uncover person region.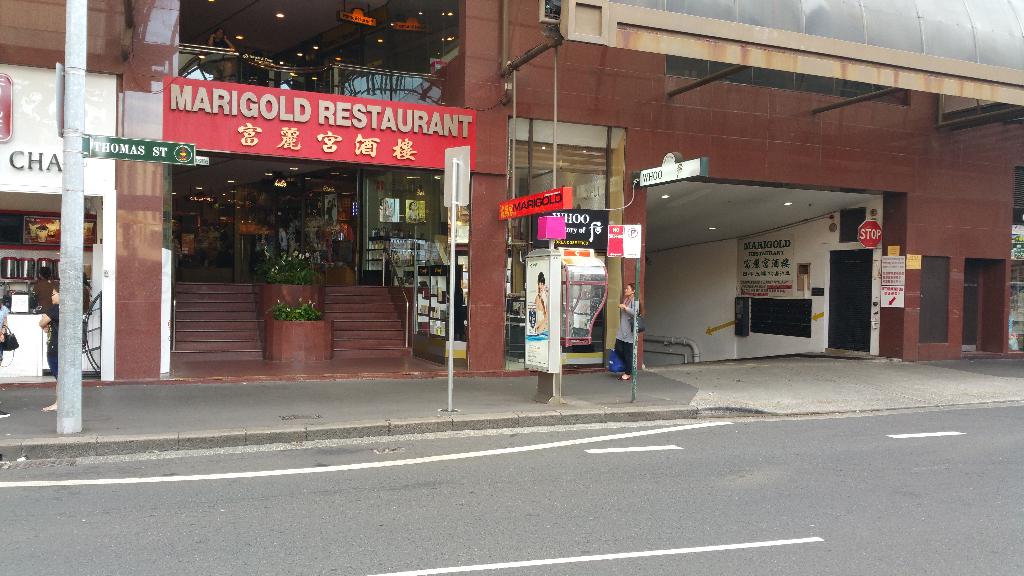
Uncovered: x1=532, y1=271, x2=546, y2=333.
